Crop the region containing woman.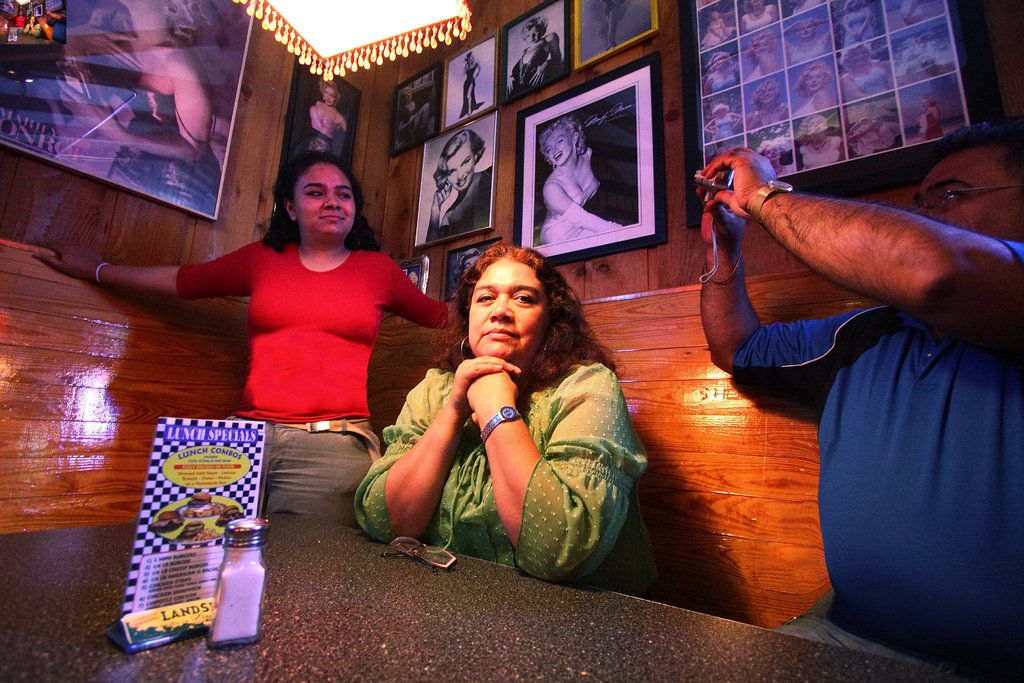
Crop region: <region>25, 14, 45, 34</region>.
